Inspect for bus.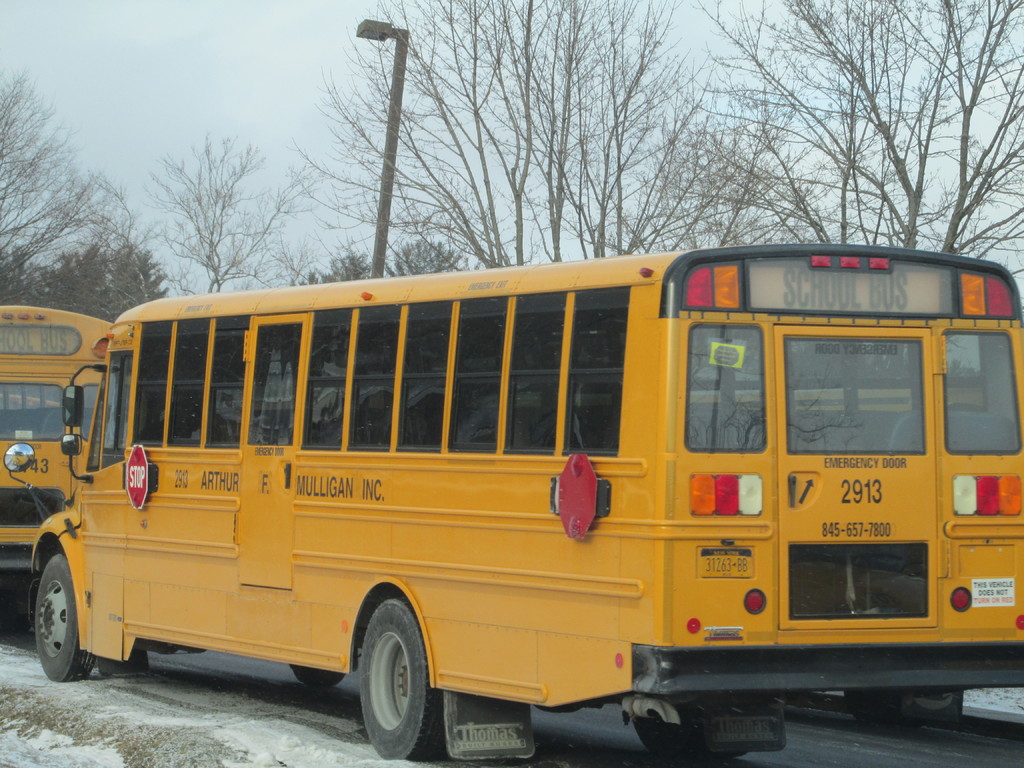
Inspection: crop(1, 304, 113, 550).
